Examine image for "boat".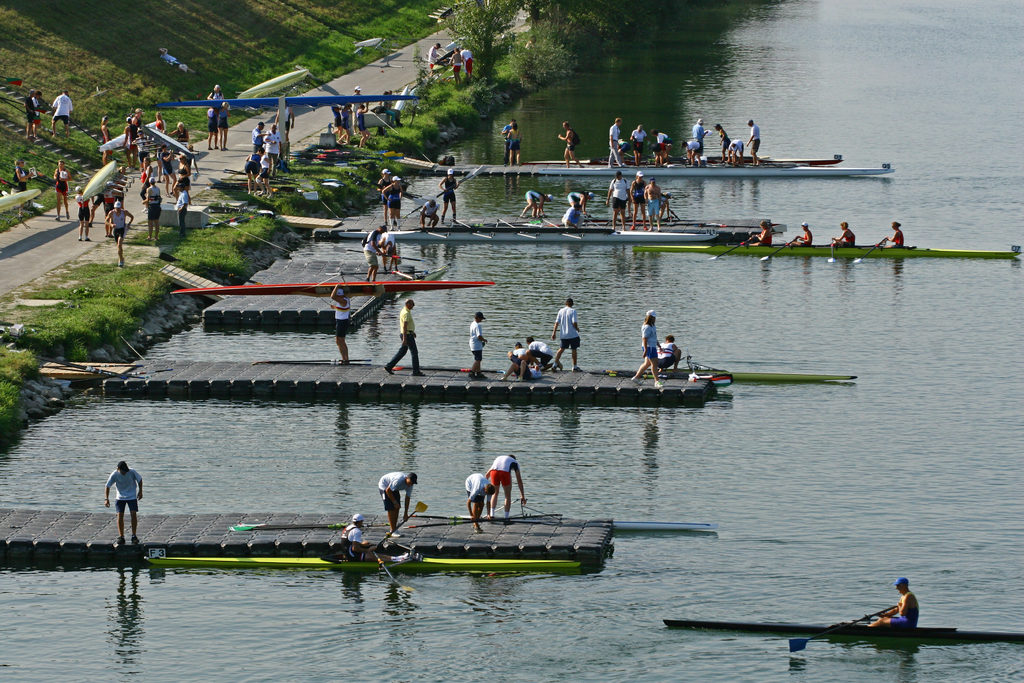
Examination result: crop(0, 191, 40, 214).
